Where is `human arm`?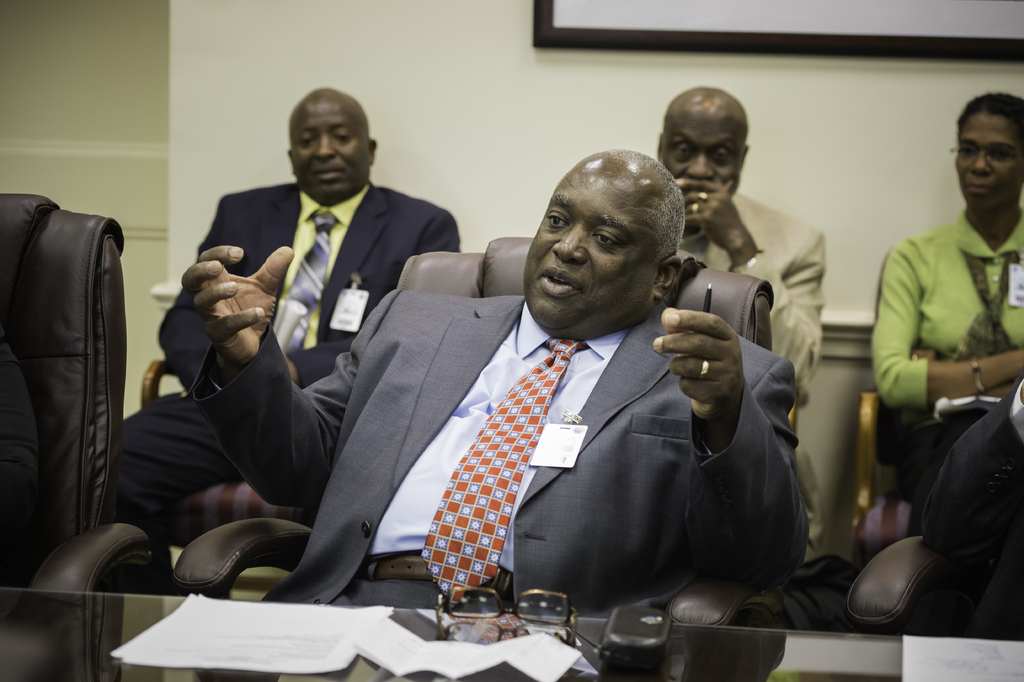
region(184, 242, 395, 504).
